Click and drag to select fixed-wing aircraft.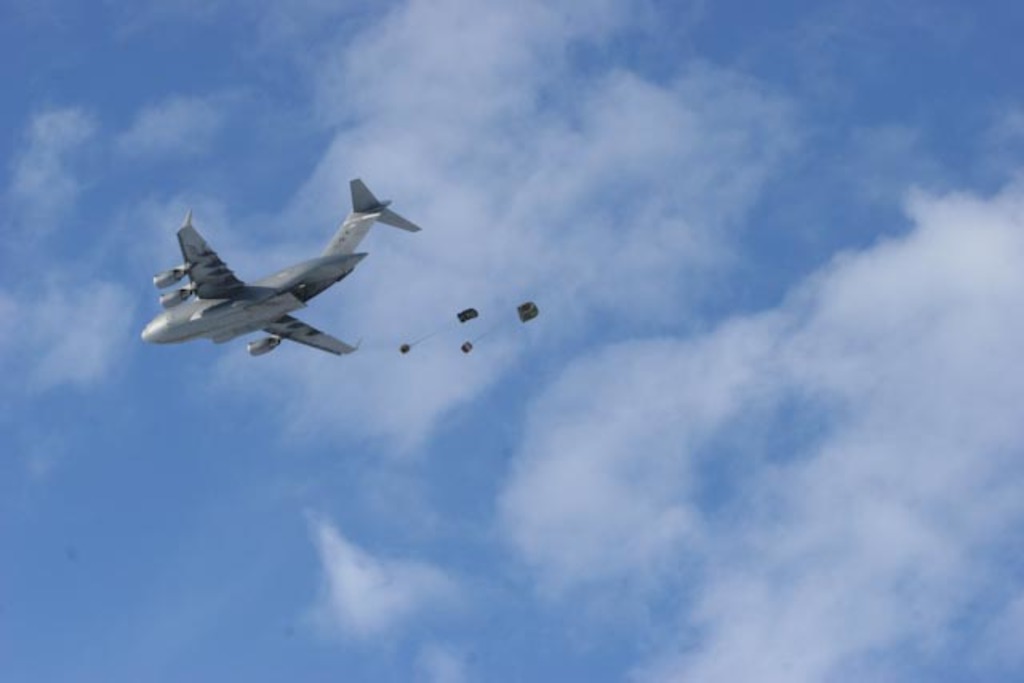
Selection: <box>128,168,429,369</box>.
